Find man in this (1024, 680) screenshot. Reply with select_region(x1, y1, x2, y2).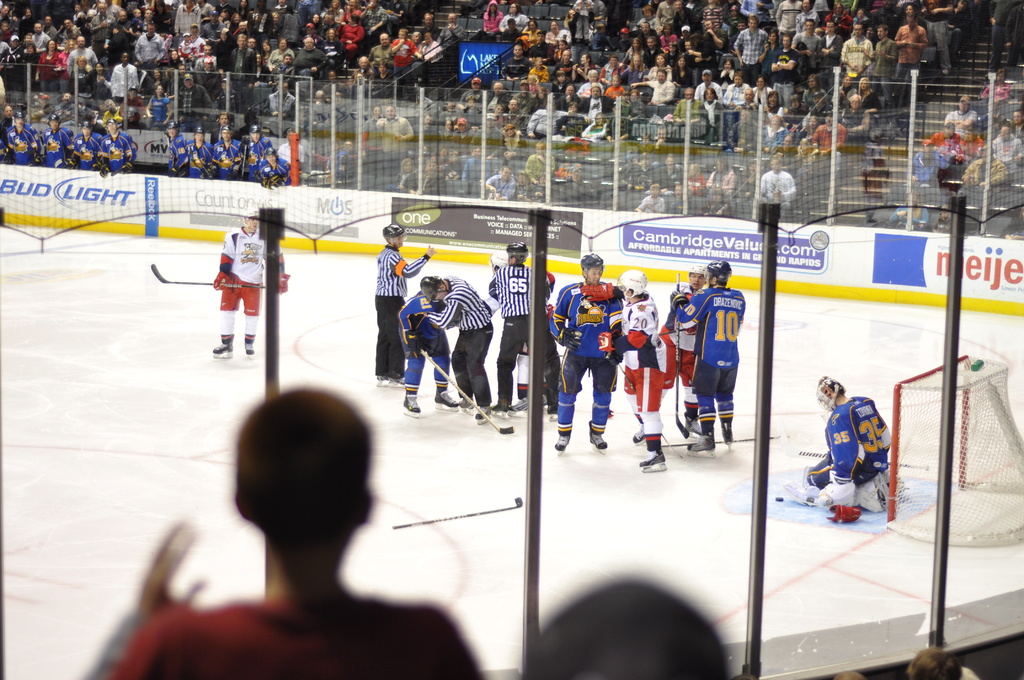
select_region(87, 3, 115, 58).
